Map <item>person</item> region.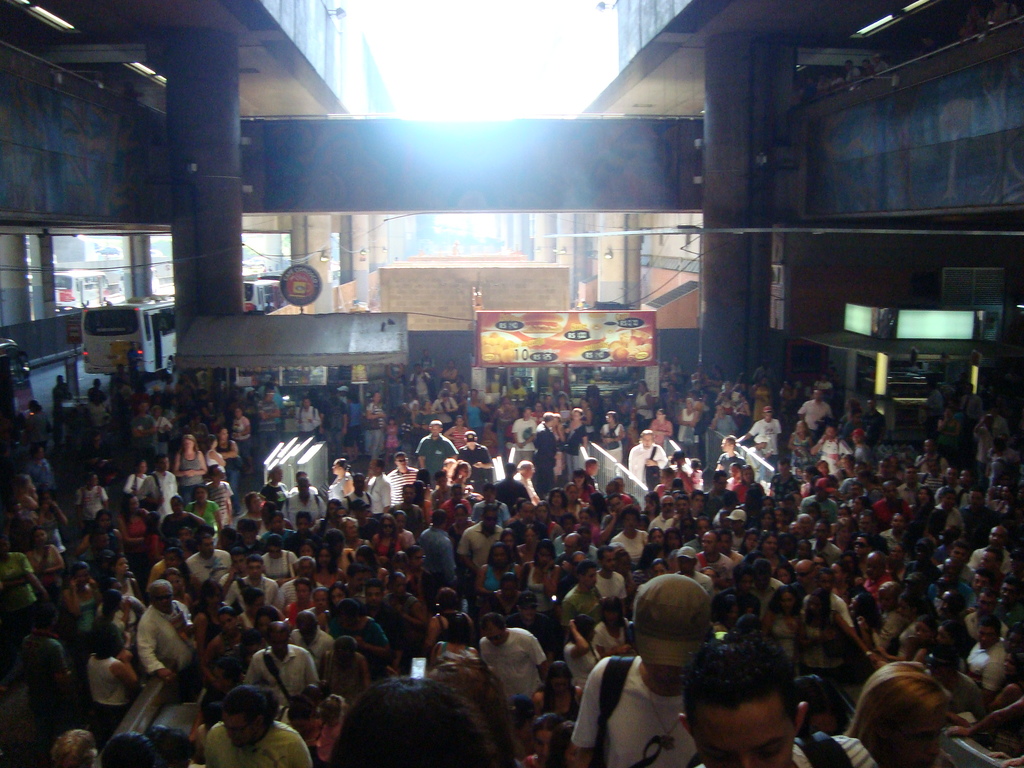
Mapped to [650,405,676,455].
